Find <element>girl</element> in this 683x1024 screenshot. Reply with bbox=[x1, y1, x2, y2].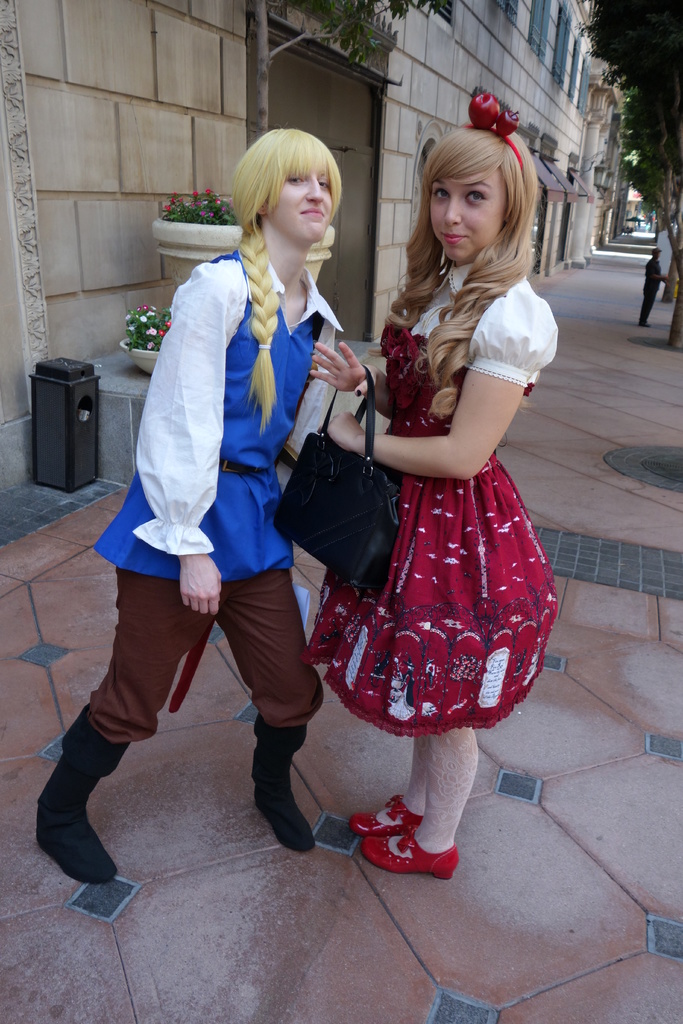
bbox=[300, 97, 561, 870].
